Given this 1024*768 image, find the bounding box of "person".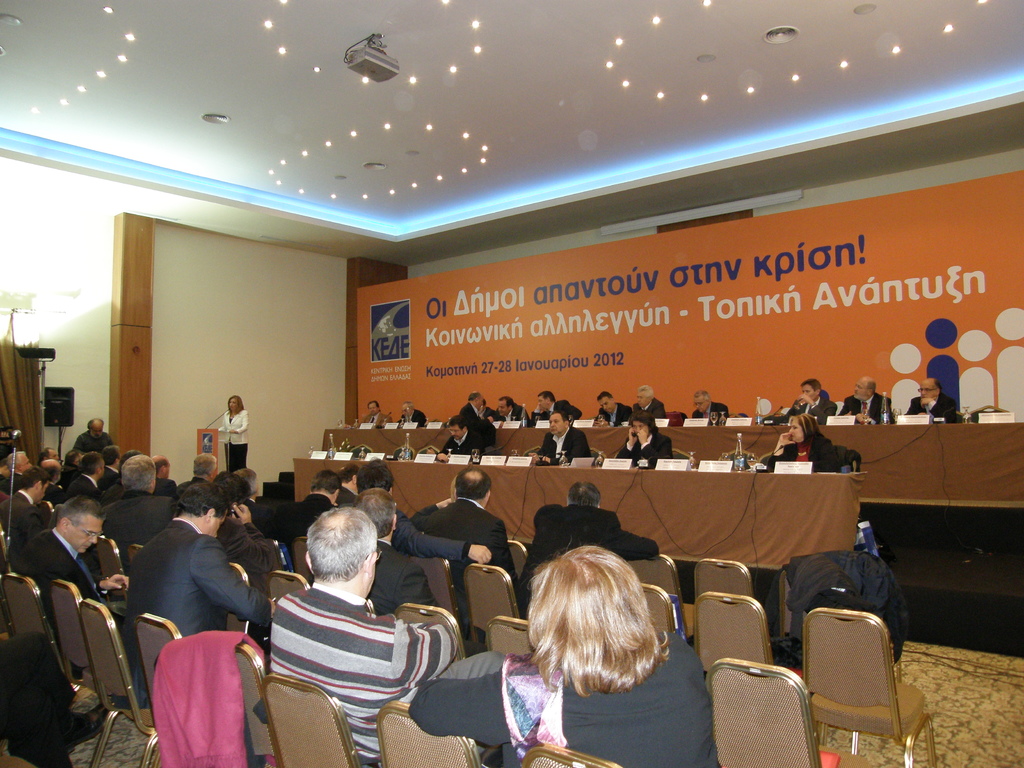
461/393/491/419.
